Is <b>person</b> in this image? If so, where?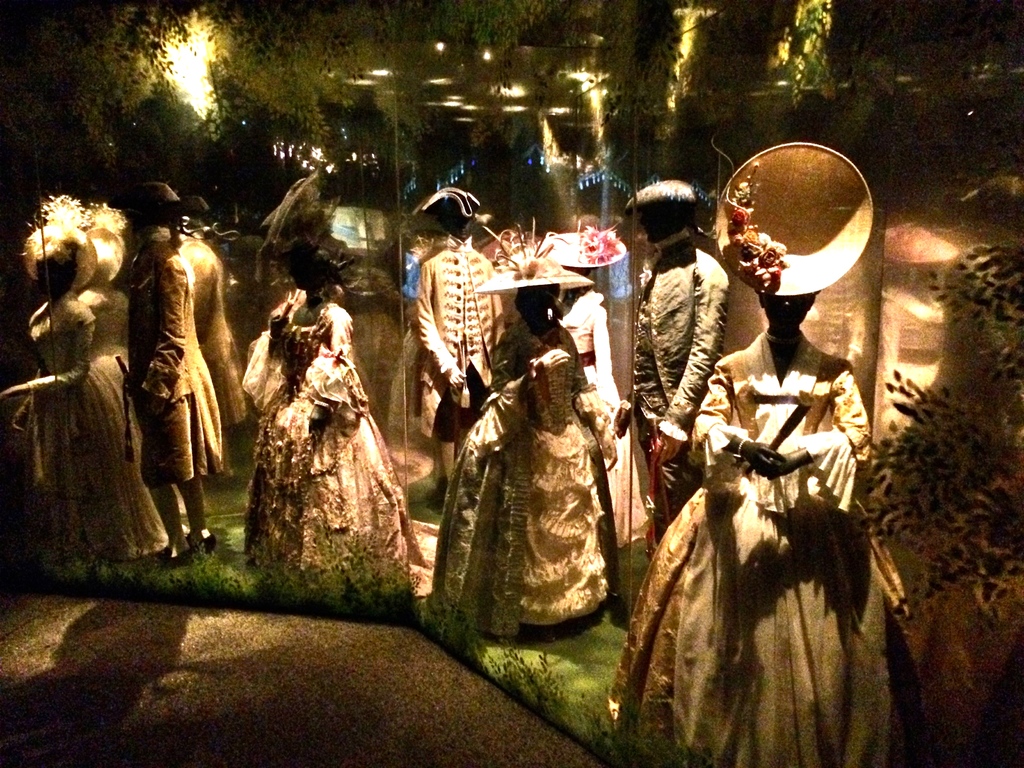
Yes, at bbox=(377, 268, 614, 634).
